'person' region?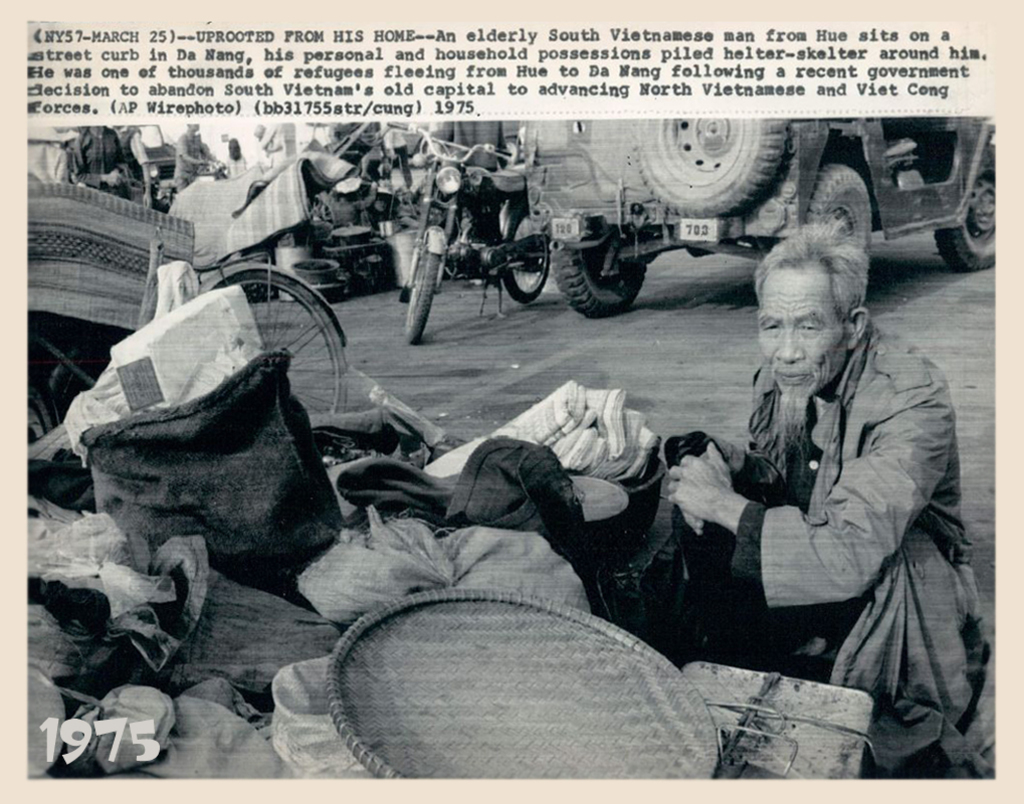
71, 120, 135, 195
